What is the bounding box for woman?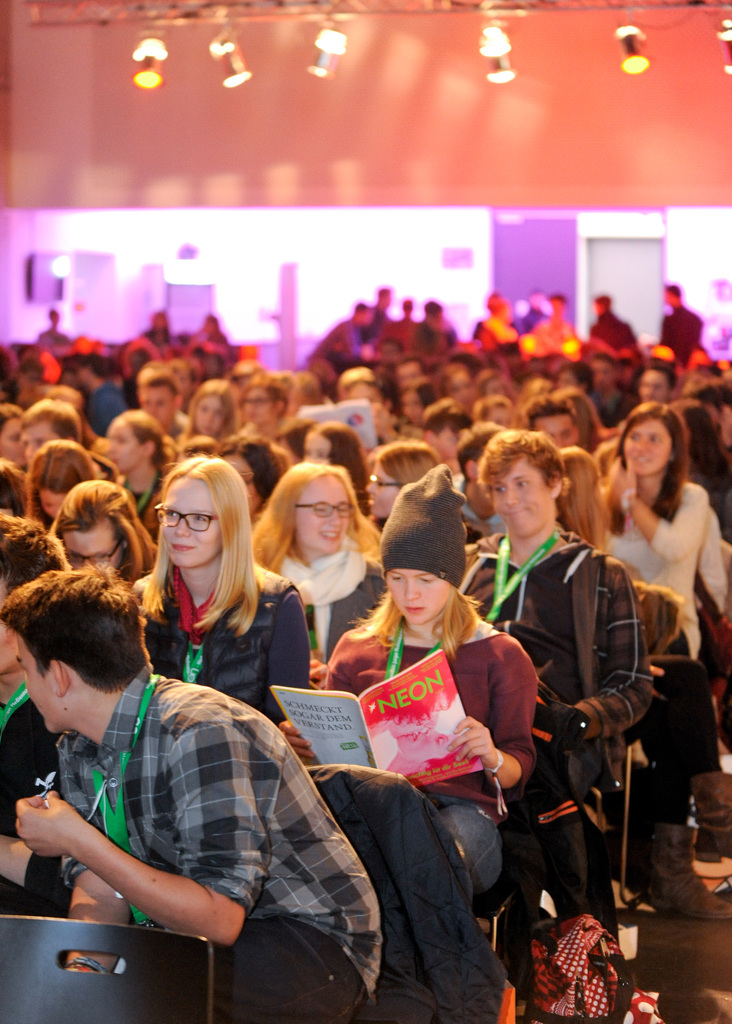
region(360, 447, 436, 515).
